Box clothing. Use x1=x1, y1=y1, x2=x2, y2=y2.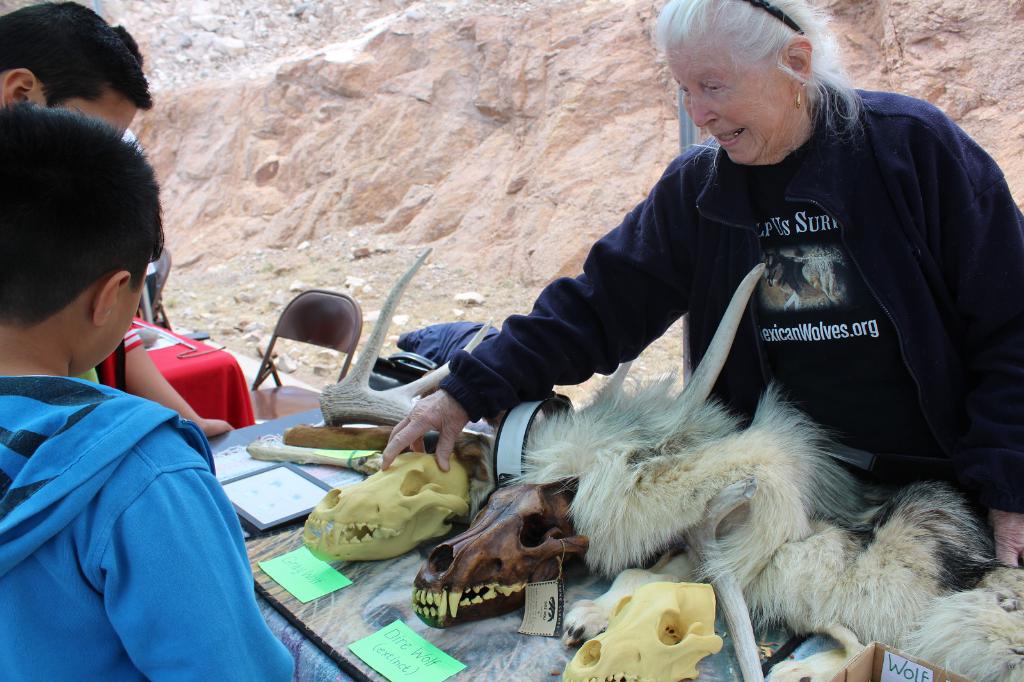
x1=394, y1=324, x2=502, y2=364.
